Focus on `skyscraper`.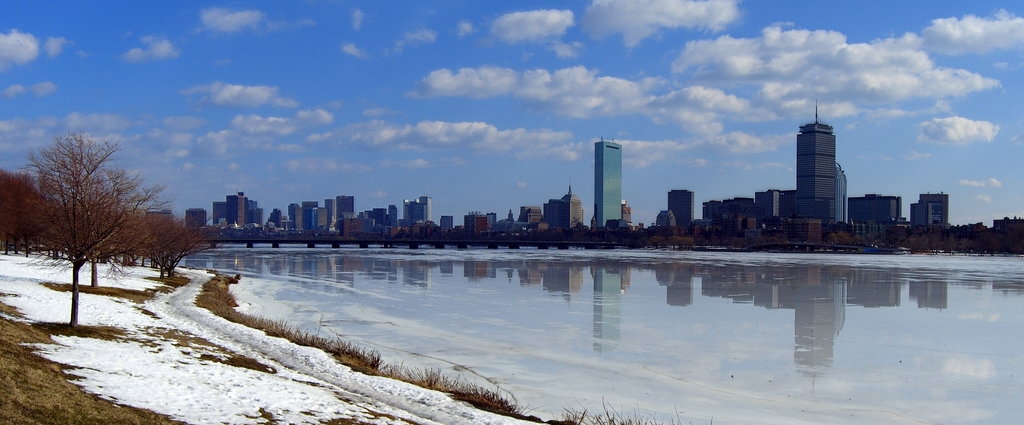
Focused at bbox(586, 131, 637, 227).
